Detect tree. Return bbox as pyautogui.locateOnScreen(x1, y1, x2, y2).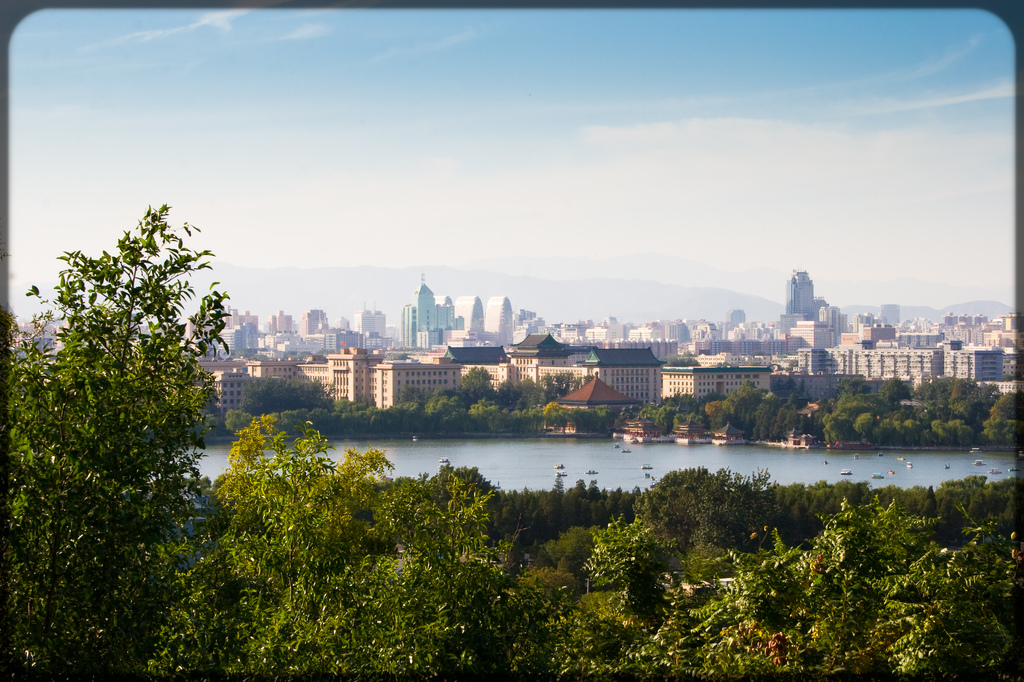
pyautogui.locateOnScreen(519, 517, 725, 681).
